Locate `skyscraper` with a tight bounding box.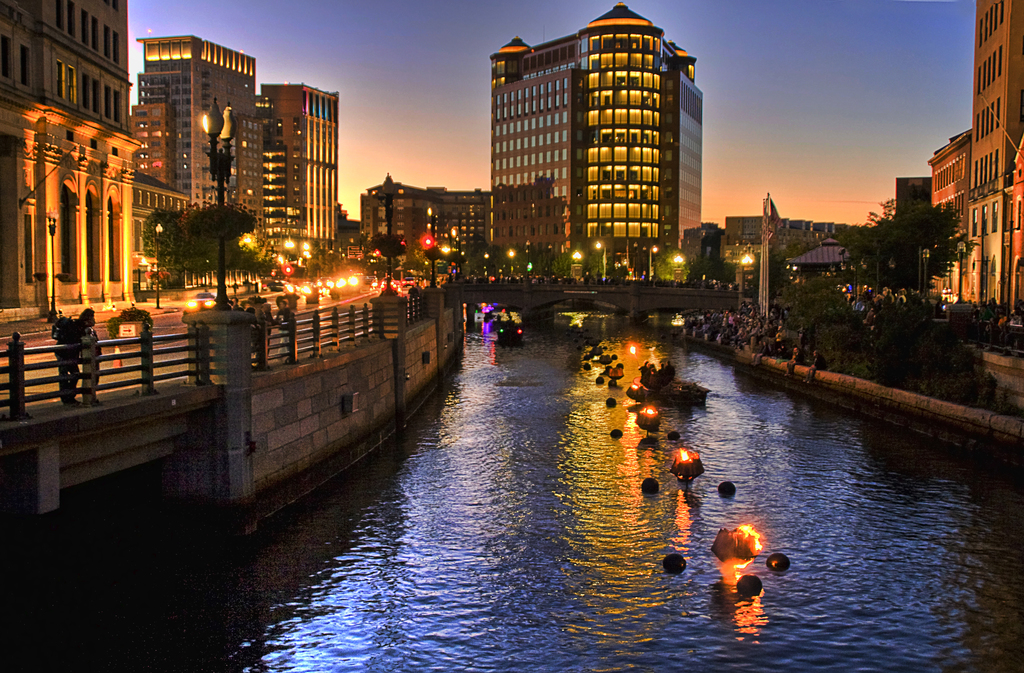
[left=485, top=0, right=707, bottom=247].
